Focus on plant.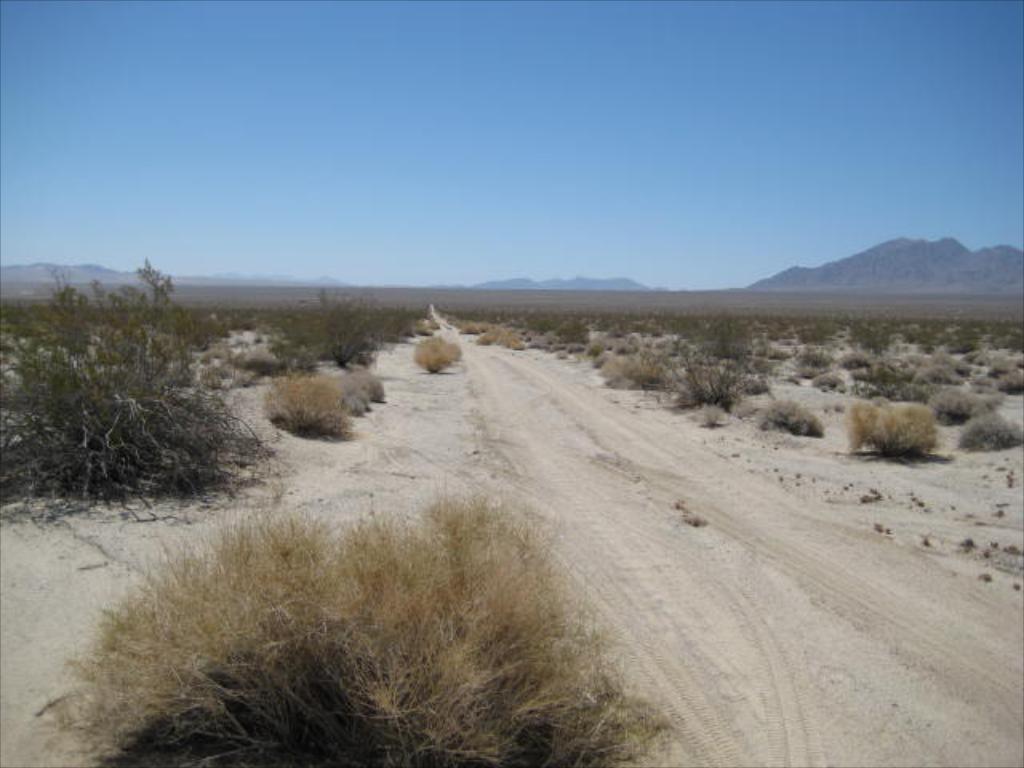
Focused at 962:416:1019:451.
